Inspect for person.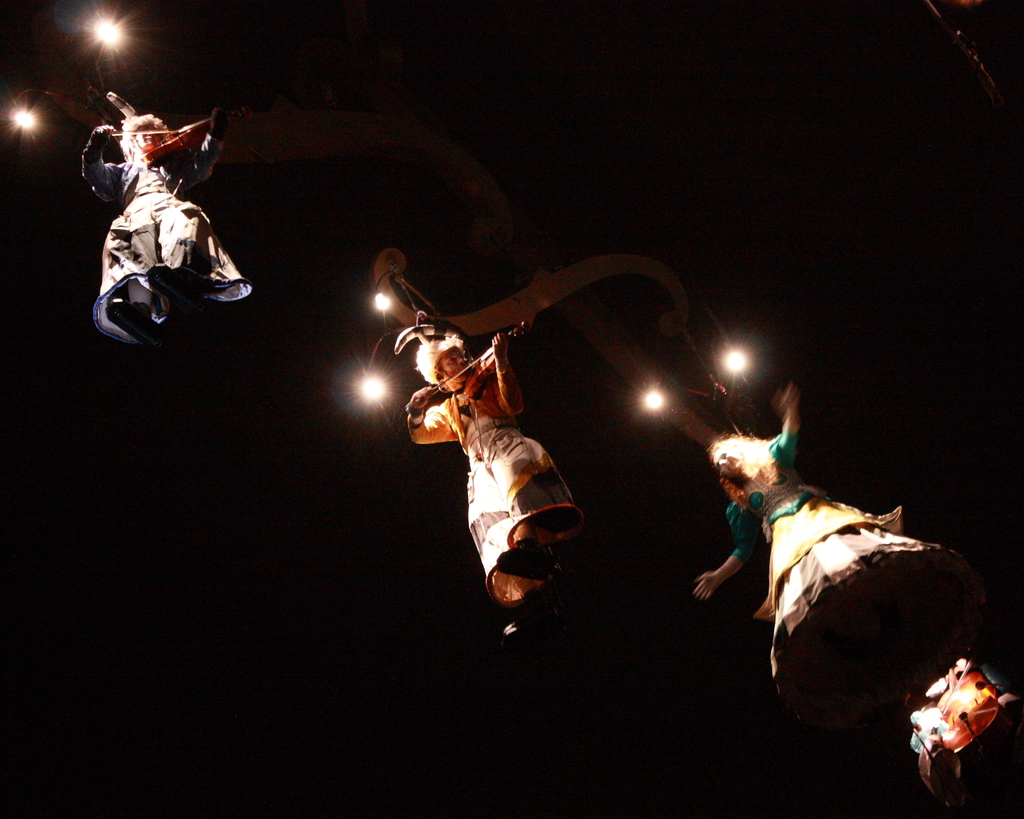
Inspection: 689/381/982/708.
